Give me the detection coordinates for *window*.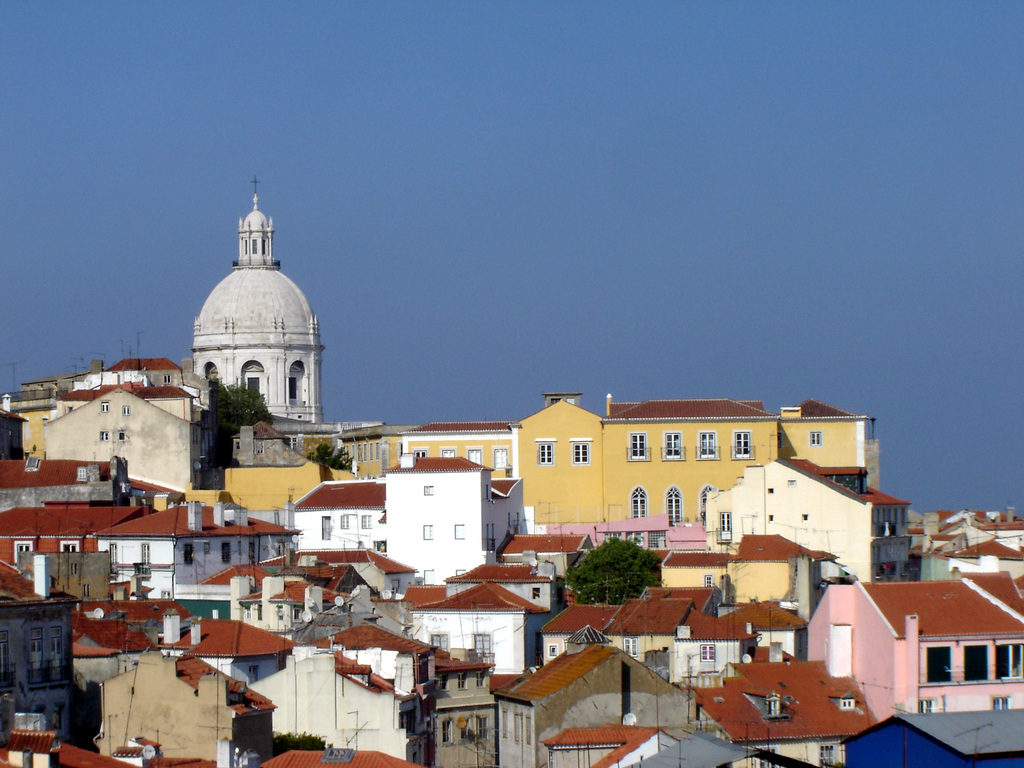
<region>287, 362, 301, 405</region>.
